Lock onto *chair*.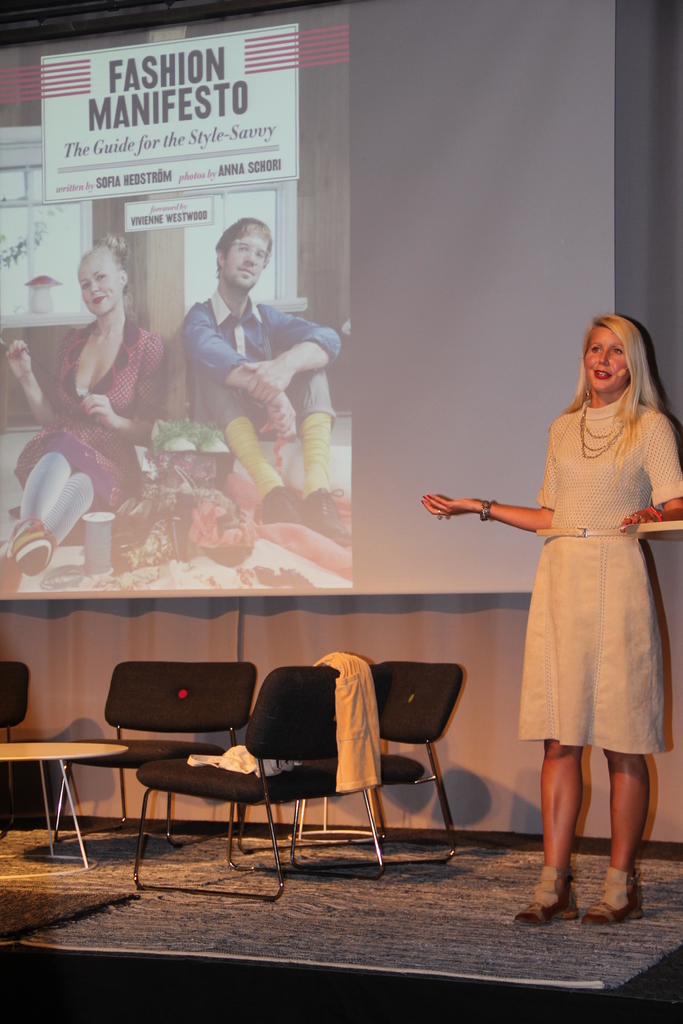
Locked: Rect(127, 666, 387, 903).
